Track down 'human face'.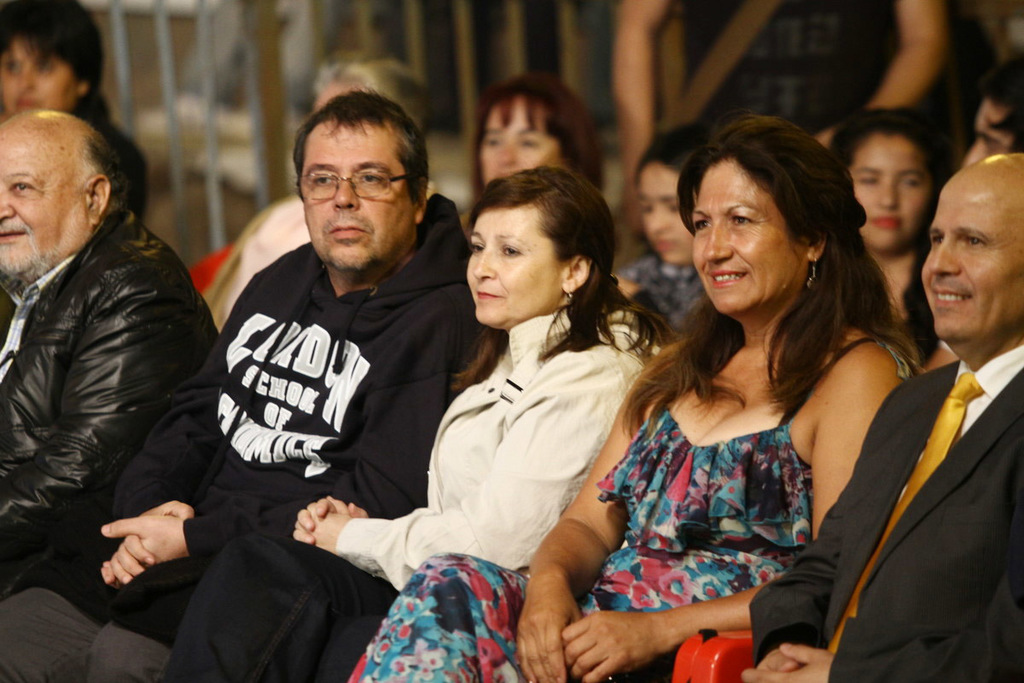
Tracked to (left=690, top=161, right=806, bottom=311).
